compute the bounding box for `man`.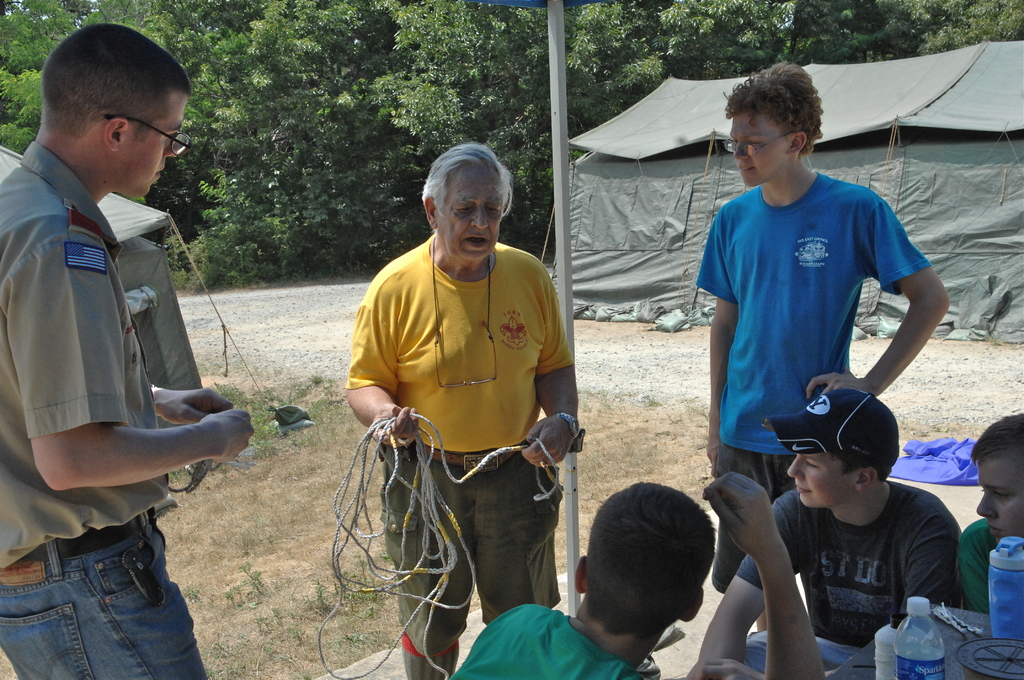
crop(955, 414, 1023, 616).
